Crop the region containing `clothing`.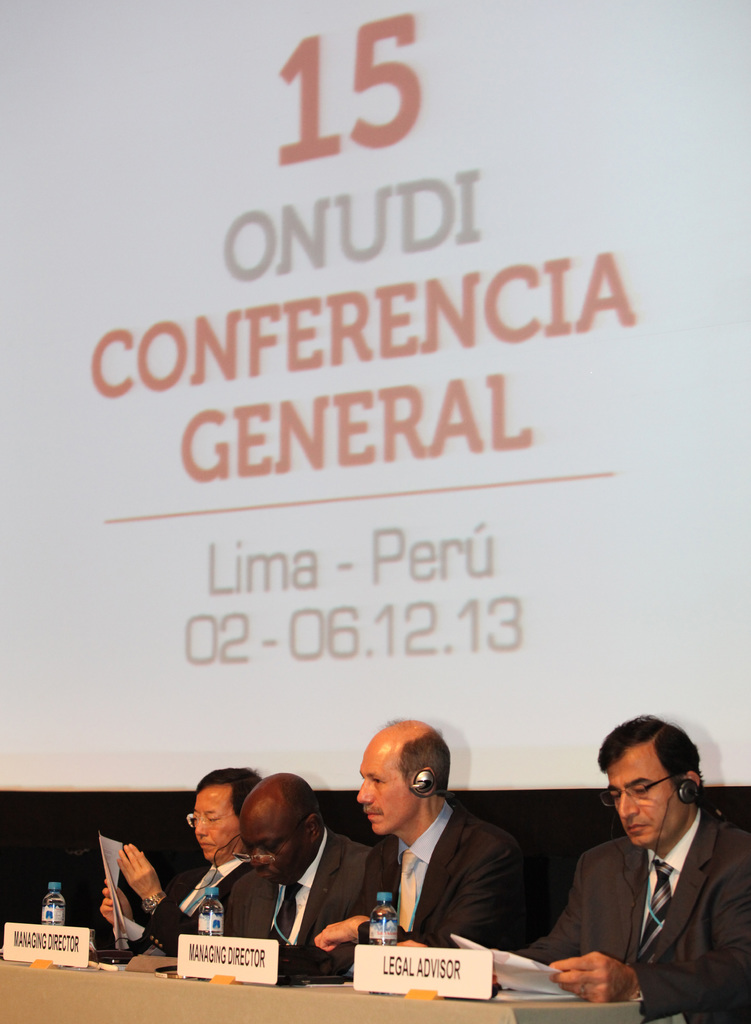
Crop region: bbox=(227, 830, 403, 993).
